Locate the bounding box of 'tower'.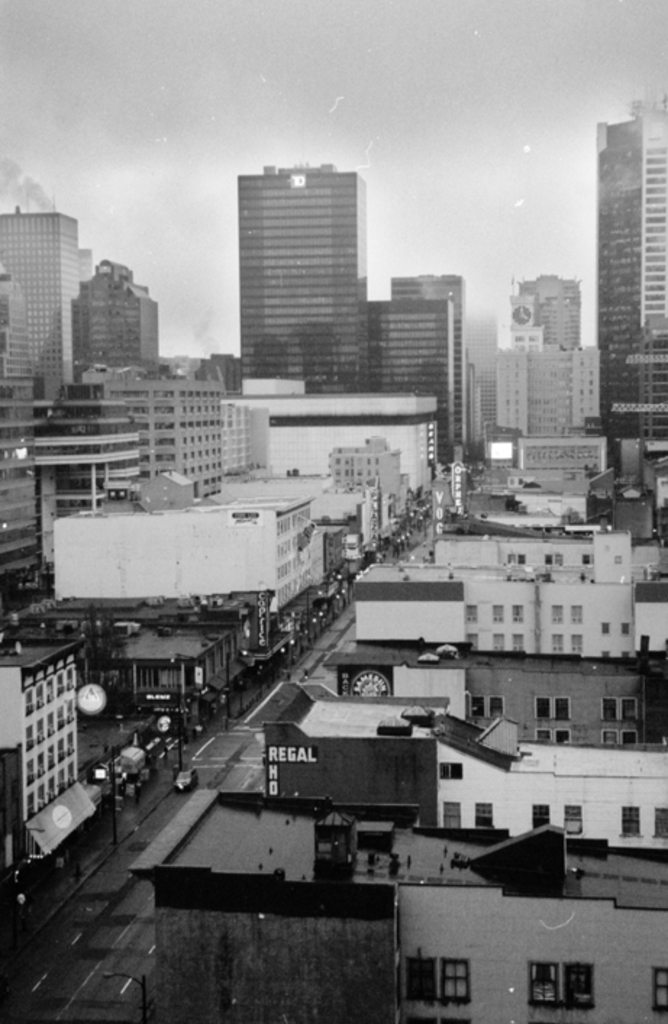
Bounding box: [377,272,474,437].
